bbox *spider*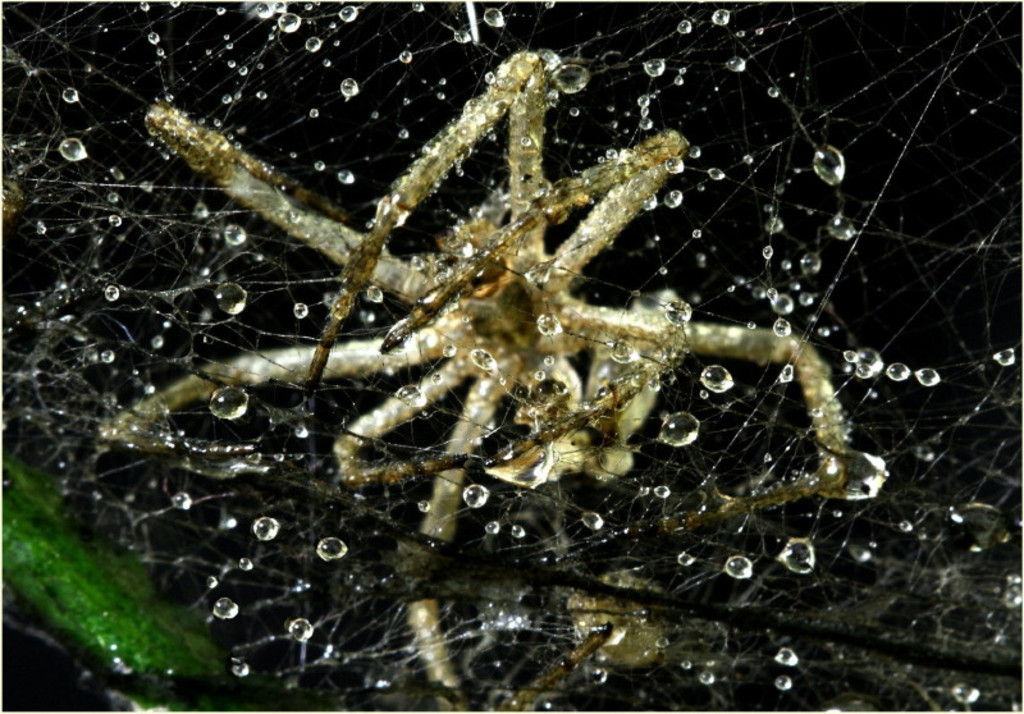
region(93, 44, 860, 713)
